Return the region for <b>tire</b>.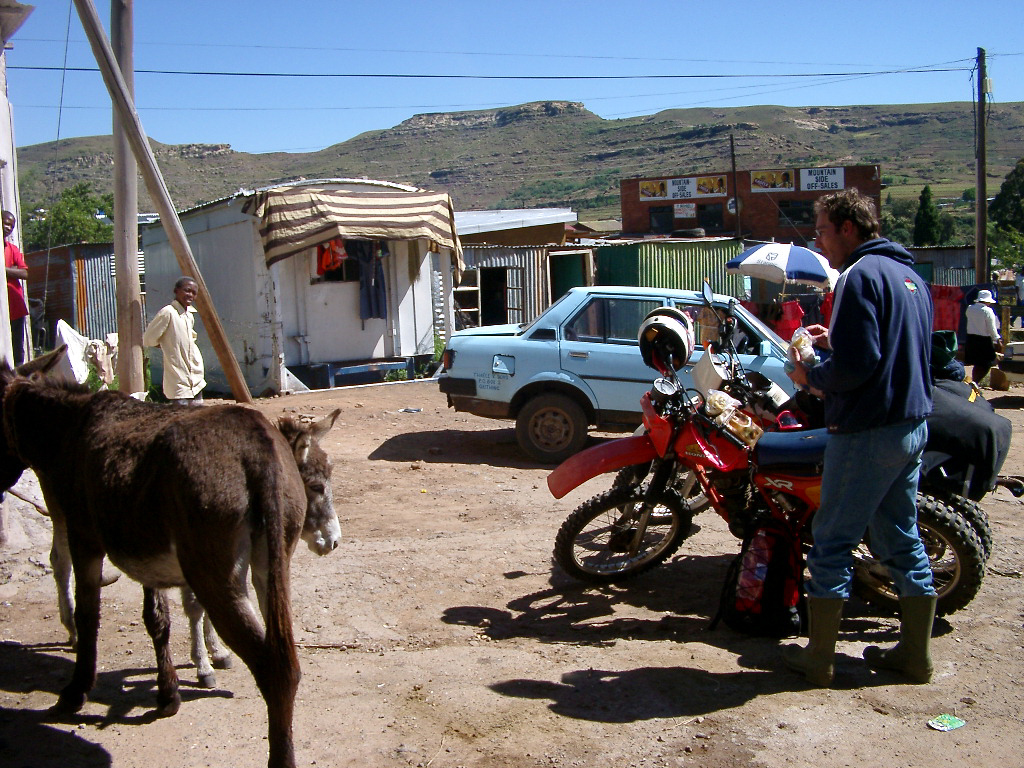
849, 492, 980, 618.
